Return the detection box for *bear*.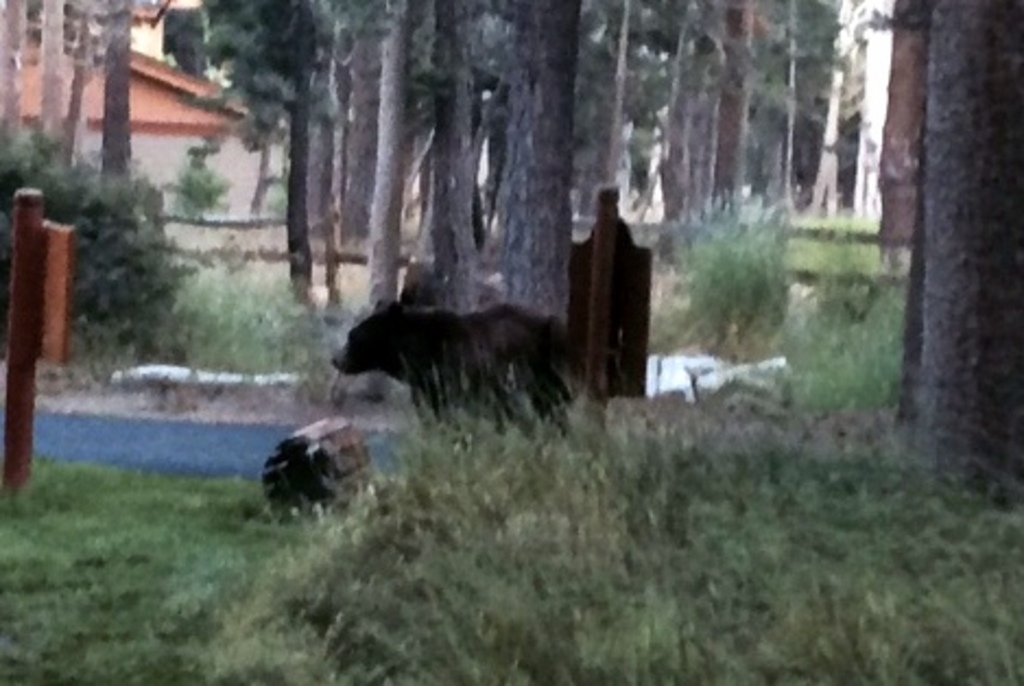
332/295/587/441.
